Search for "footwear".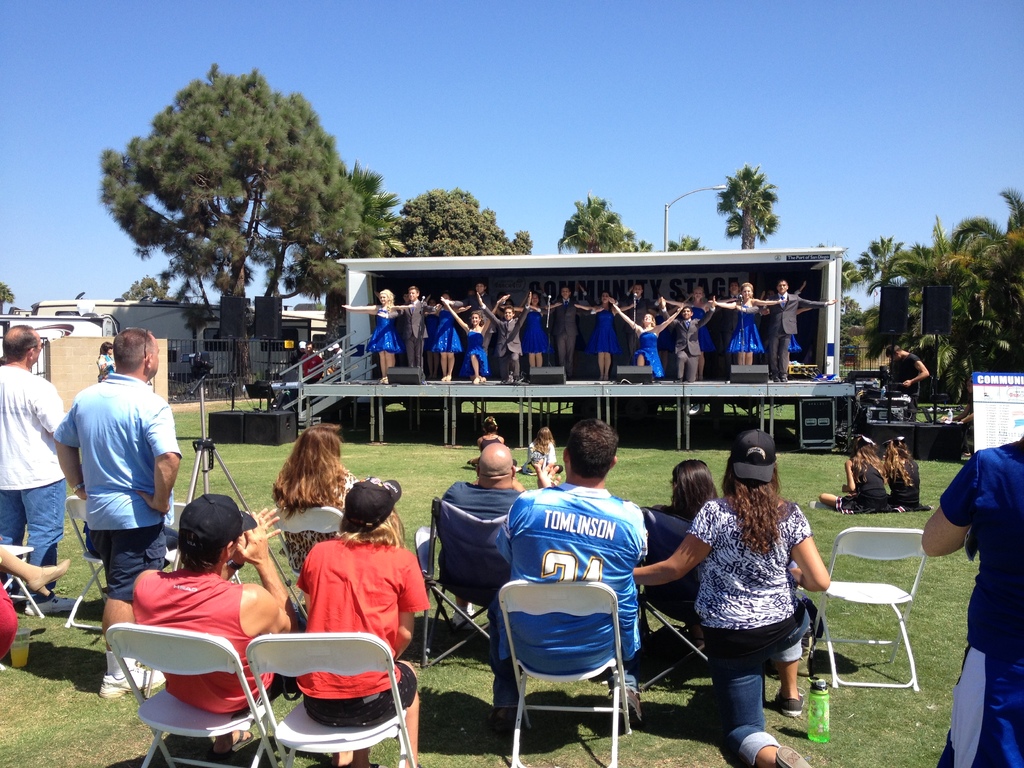
Found at 225,728,255,756.
